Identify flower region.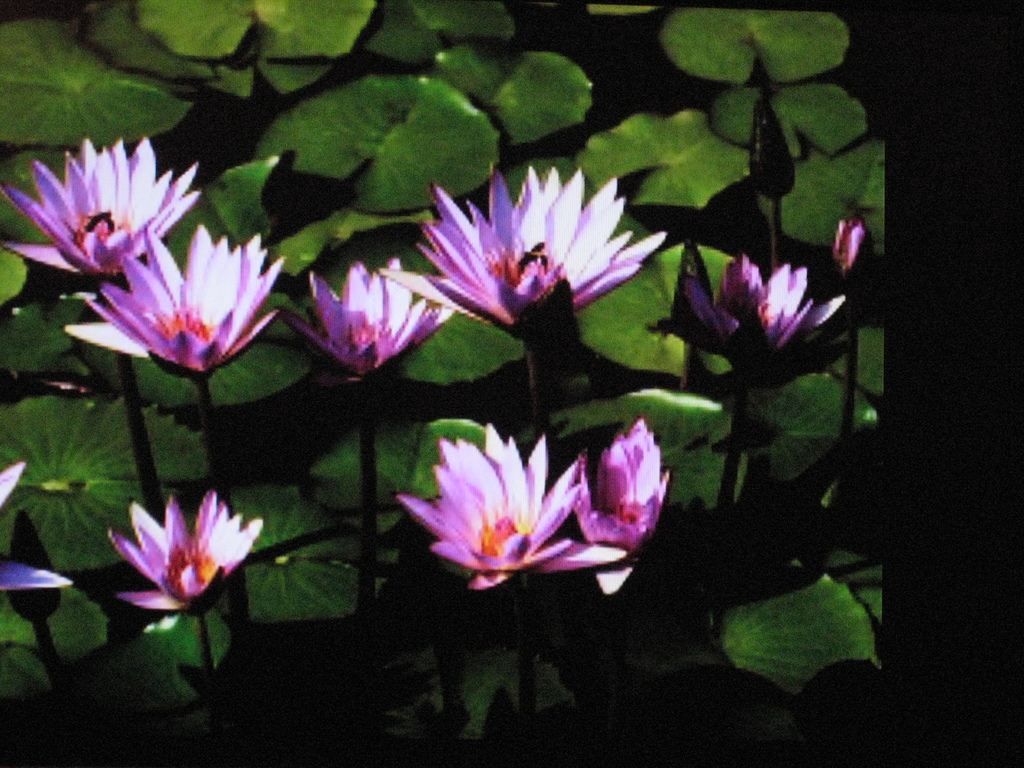
Region: (371, 419, 651, 606).
